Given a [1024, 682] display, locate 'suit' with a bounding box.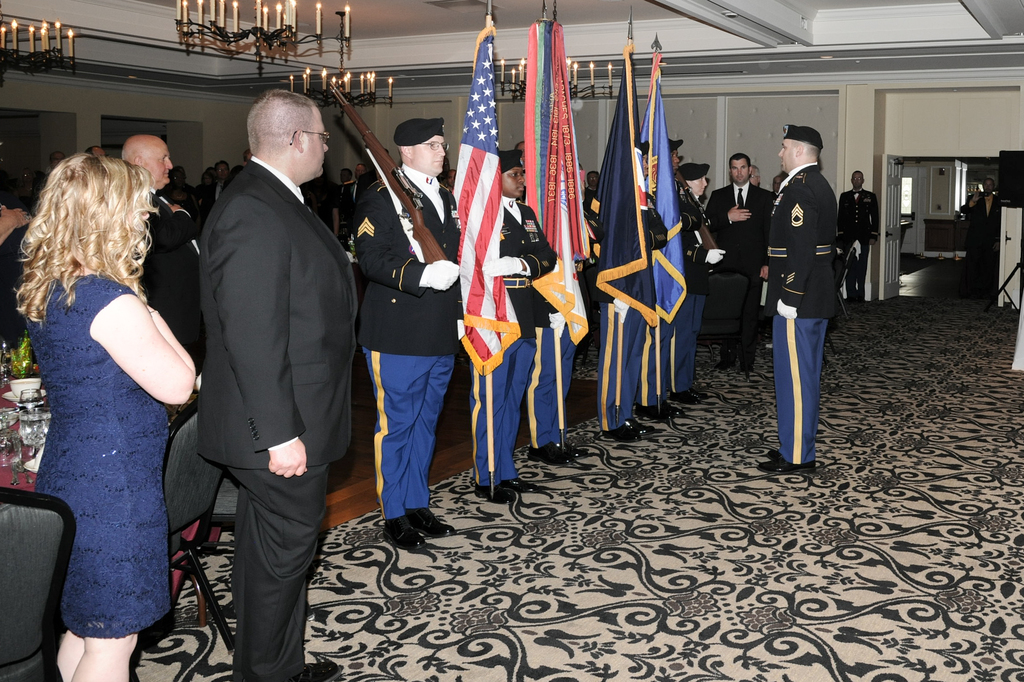
Located: 349/181/360/210.
